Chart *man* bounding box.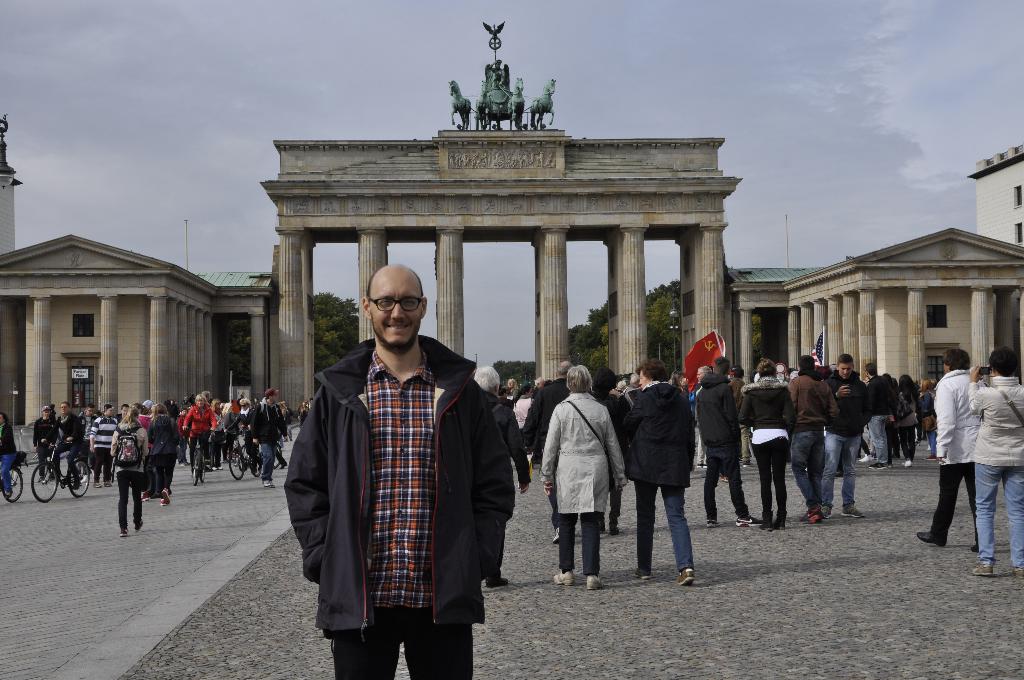
Charted: {"x1": 284, "y1": 261, "x2": 492, "y2": 679}.
